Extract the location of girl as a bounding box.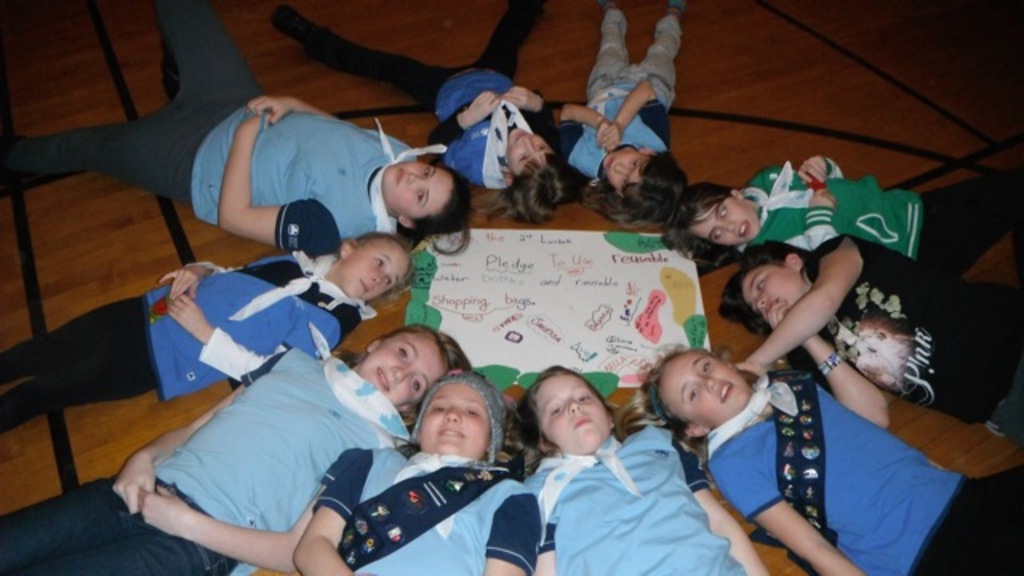
bbox=[558, 0, 693, 230].
